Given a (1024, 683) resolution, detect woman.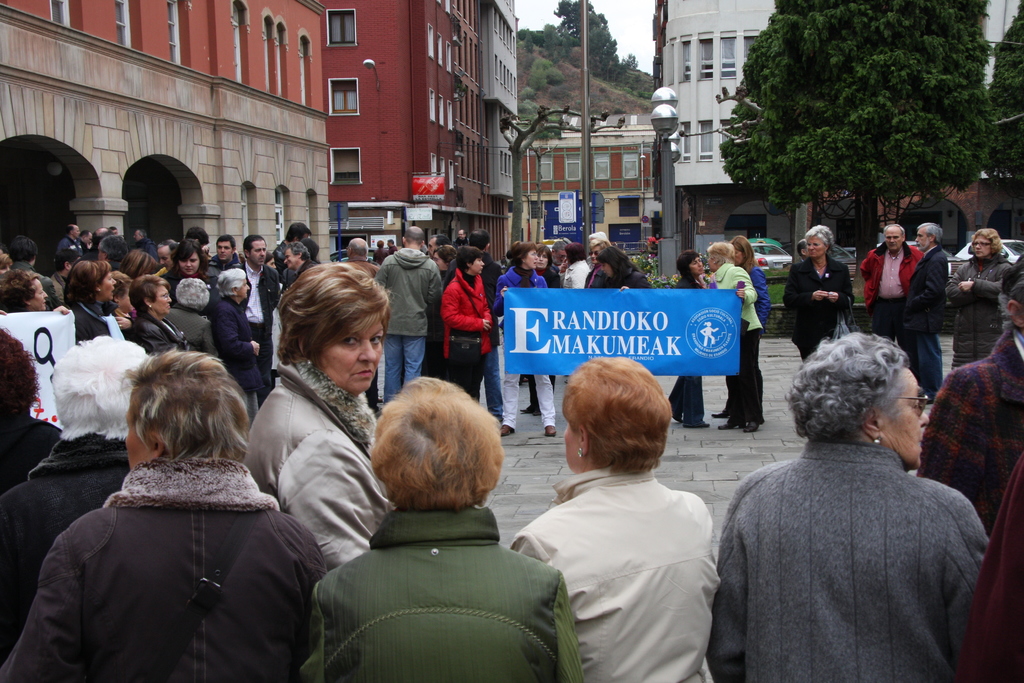
708 233 770 427.
